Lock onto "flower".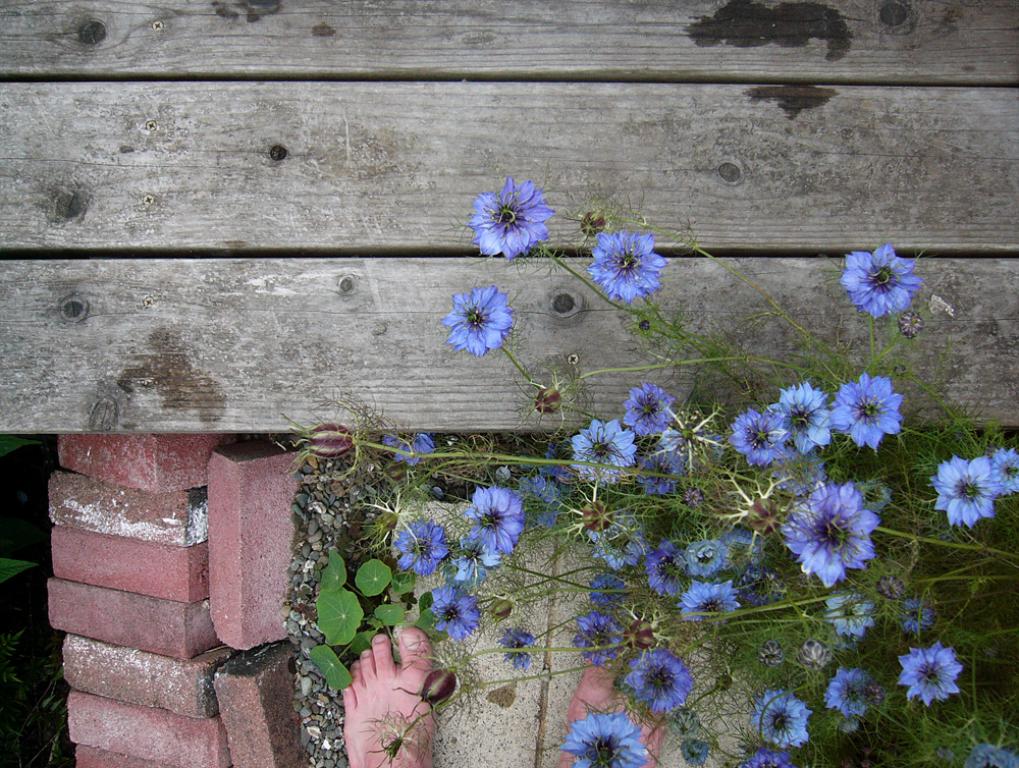
Locked: <region>463, 482, 529, 552</region>.
